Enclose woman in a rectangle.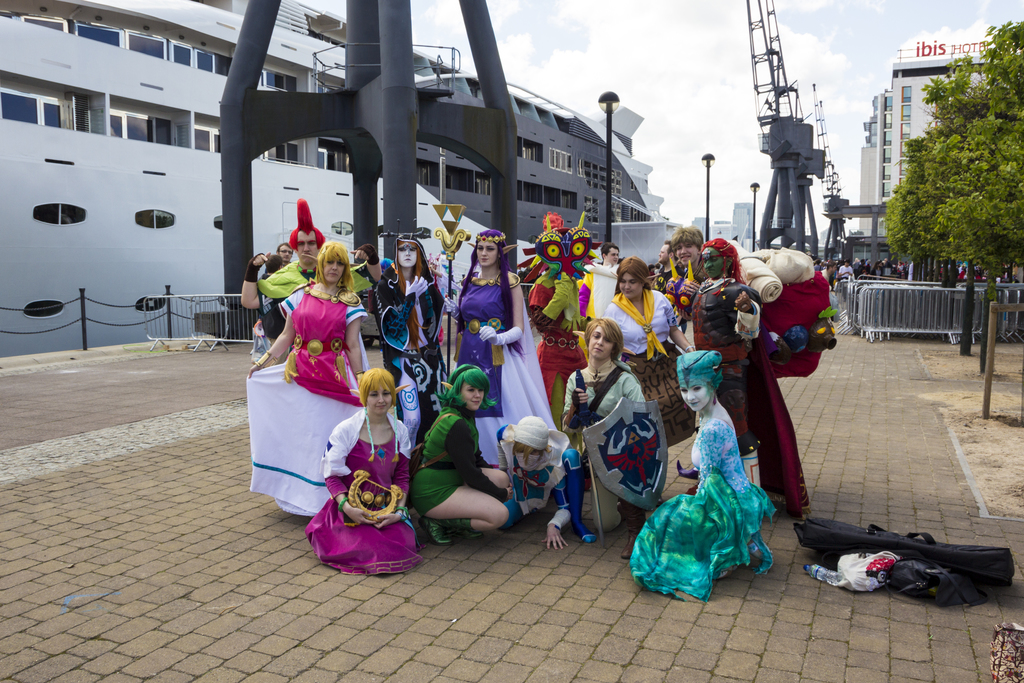
(x1=556, y1=315, x2=649, y2=528).
